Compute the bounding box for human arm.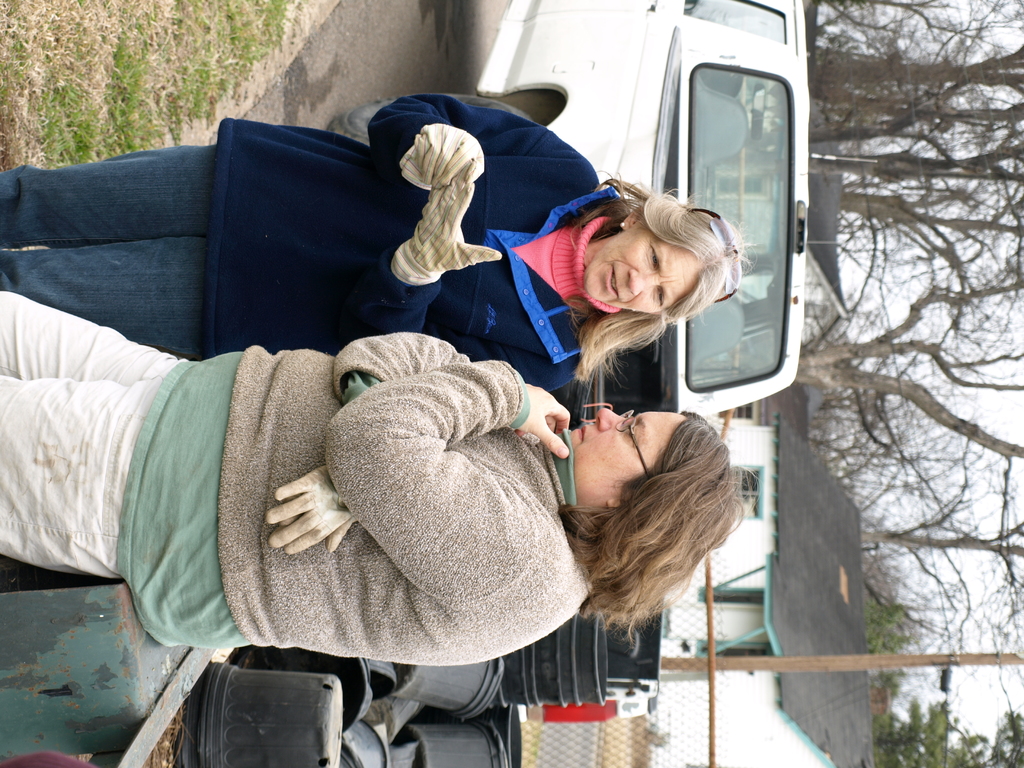
Rect(263, 325, 485, 553).
